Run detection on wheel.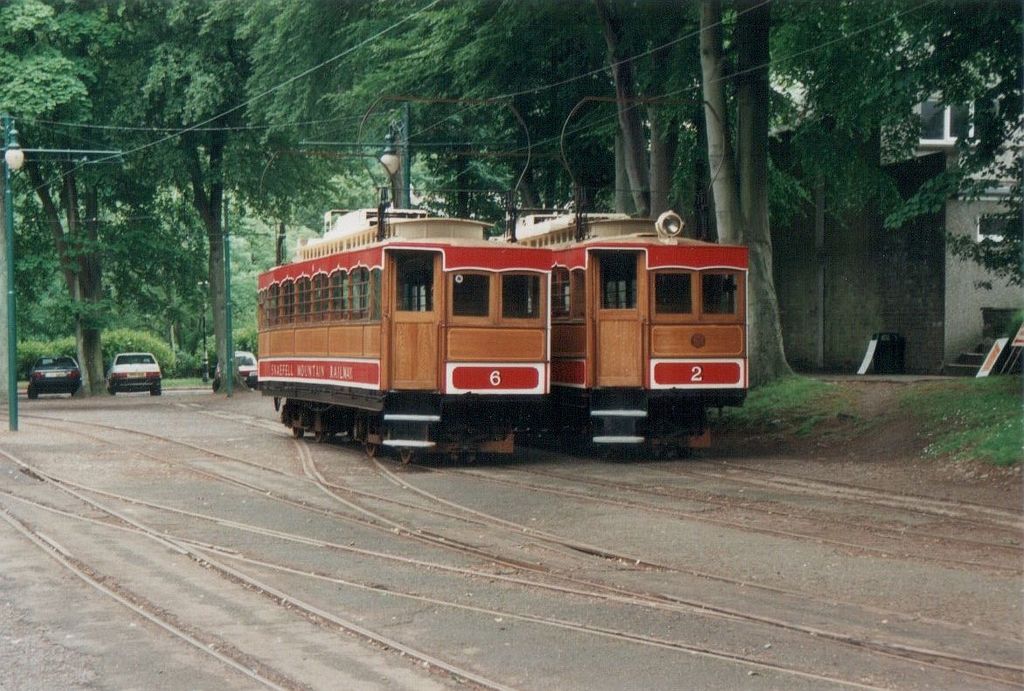
Result: [x1=150, y1=381, x2=165, y2=398].
